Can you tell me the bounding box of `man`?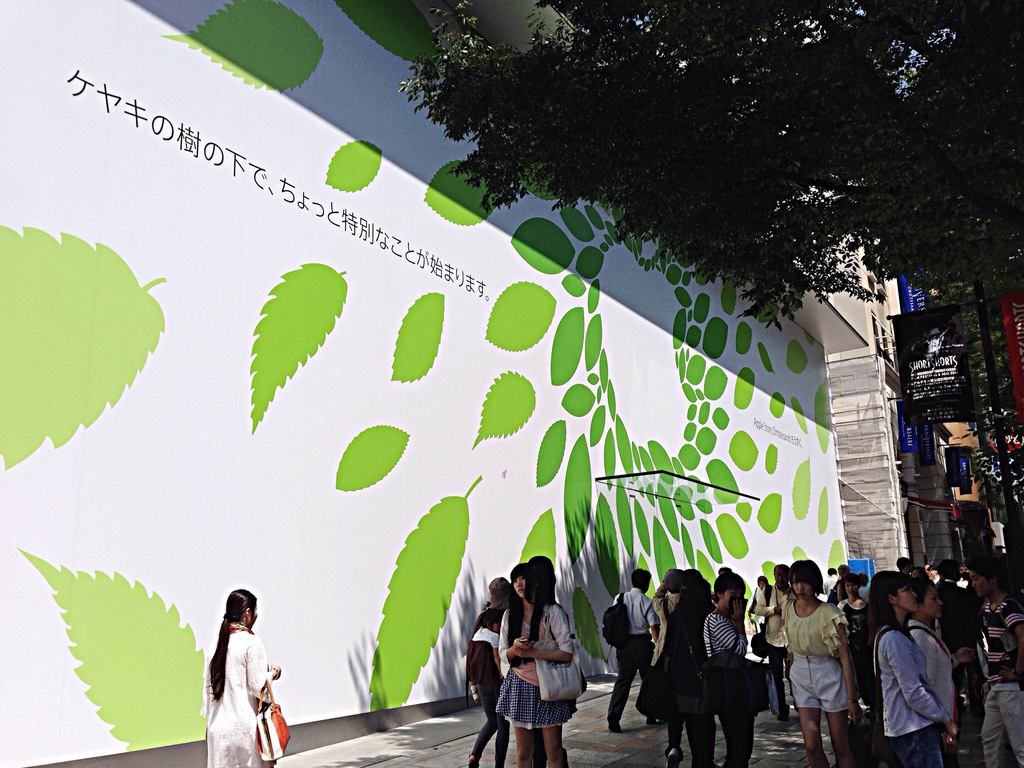
[968,547,1023,767].
